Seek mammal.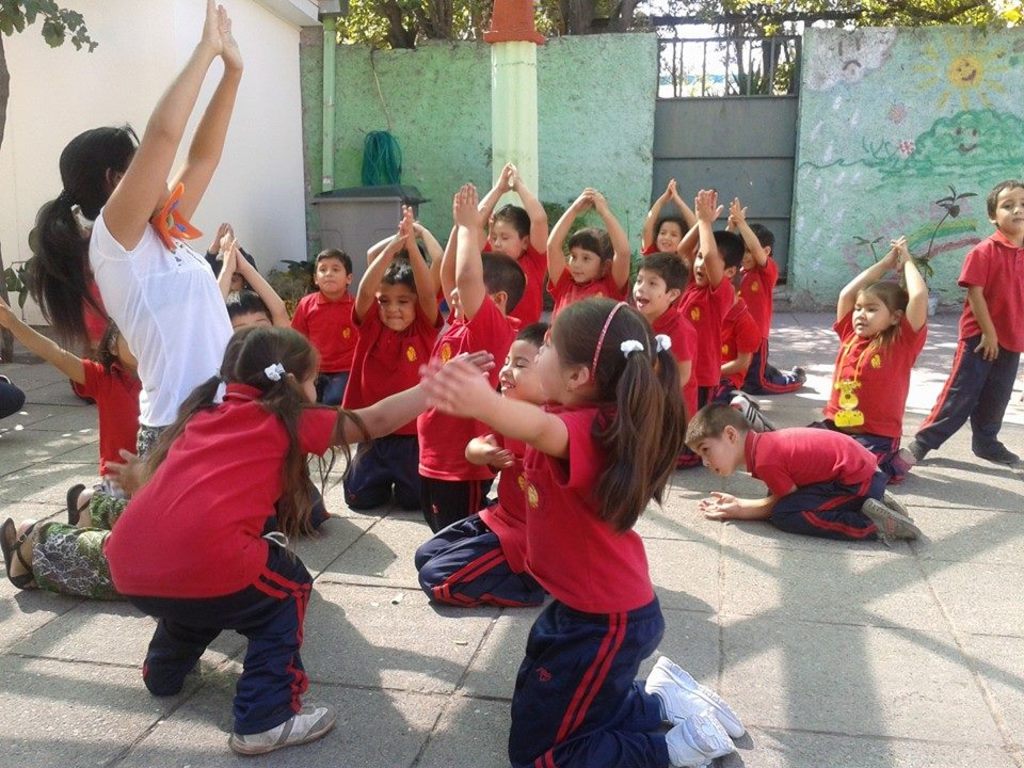
Rect(475, 158, 553, 325).
